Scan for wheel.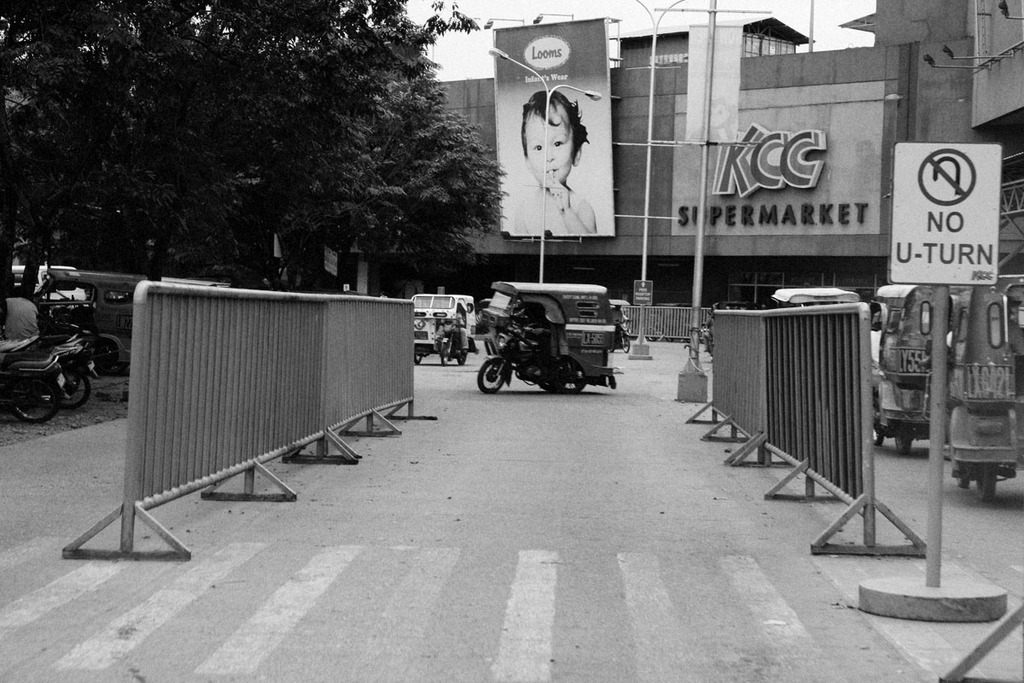
Scan result: BBox(42, 375, 96, 414).
